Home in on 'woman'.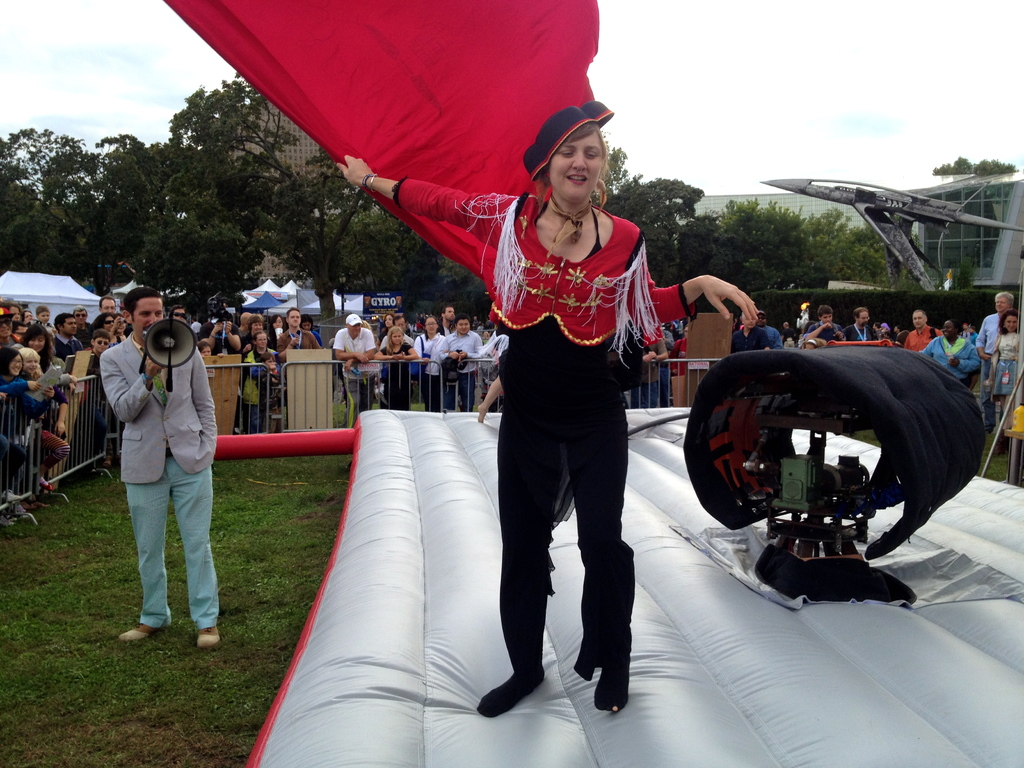
Homed in at (913, 318, 979, 394).
